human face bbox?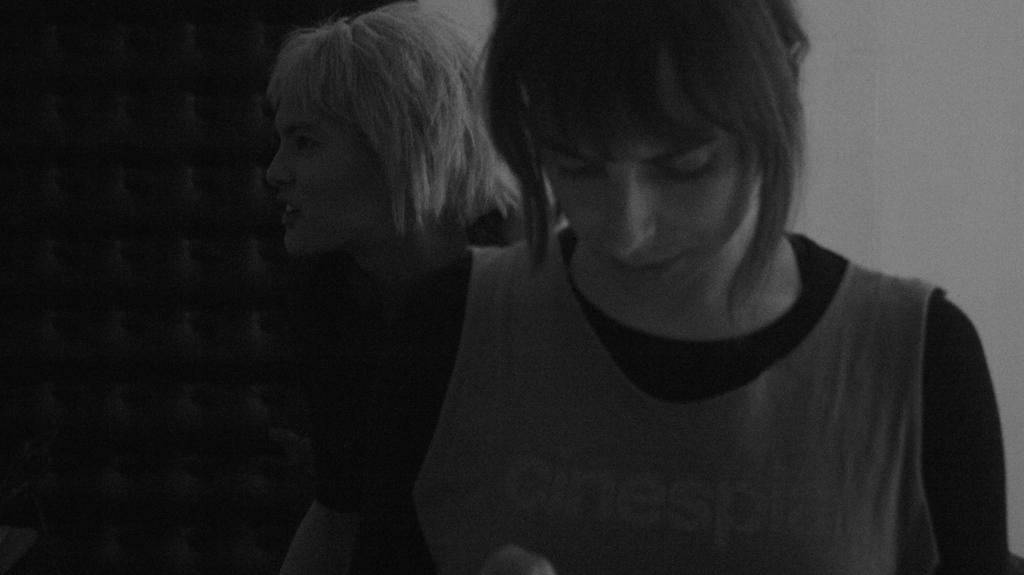
268:101:392:266
